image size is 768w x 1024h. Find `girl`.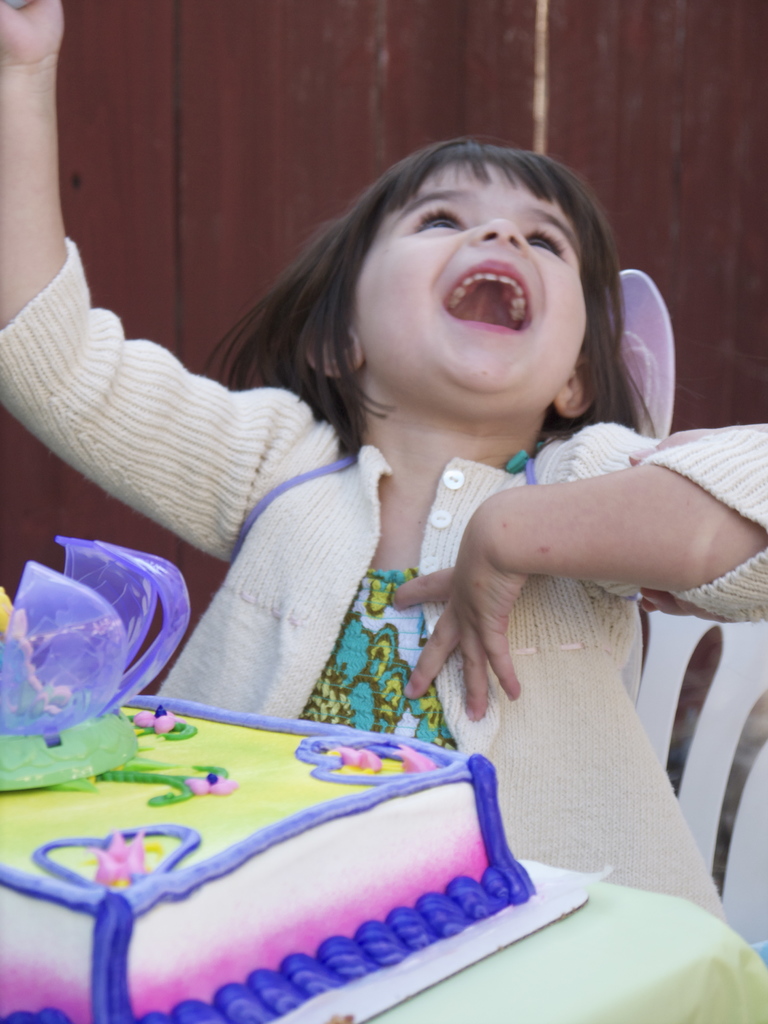
select_region(1, 0, 767, 920).
